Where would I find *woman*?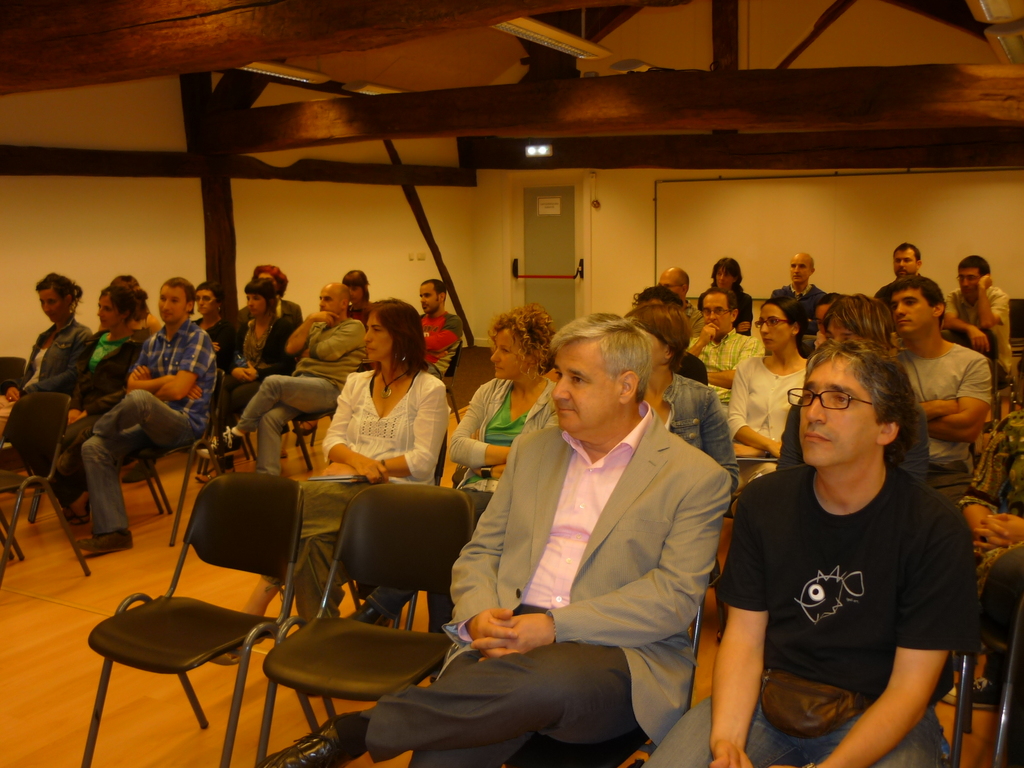
At region(346, 300, 564, 628).
